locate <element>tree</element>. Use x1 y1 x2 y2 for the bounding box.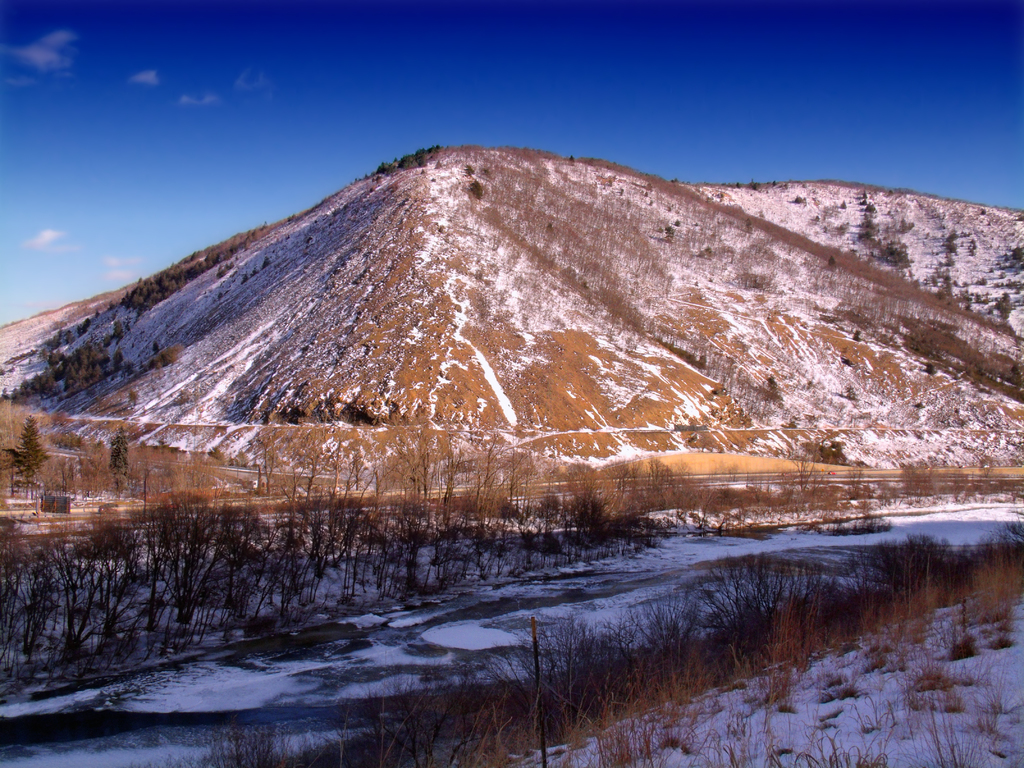
28 369 58 398.
